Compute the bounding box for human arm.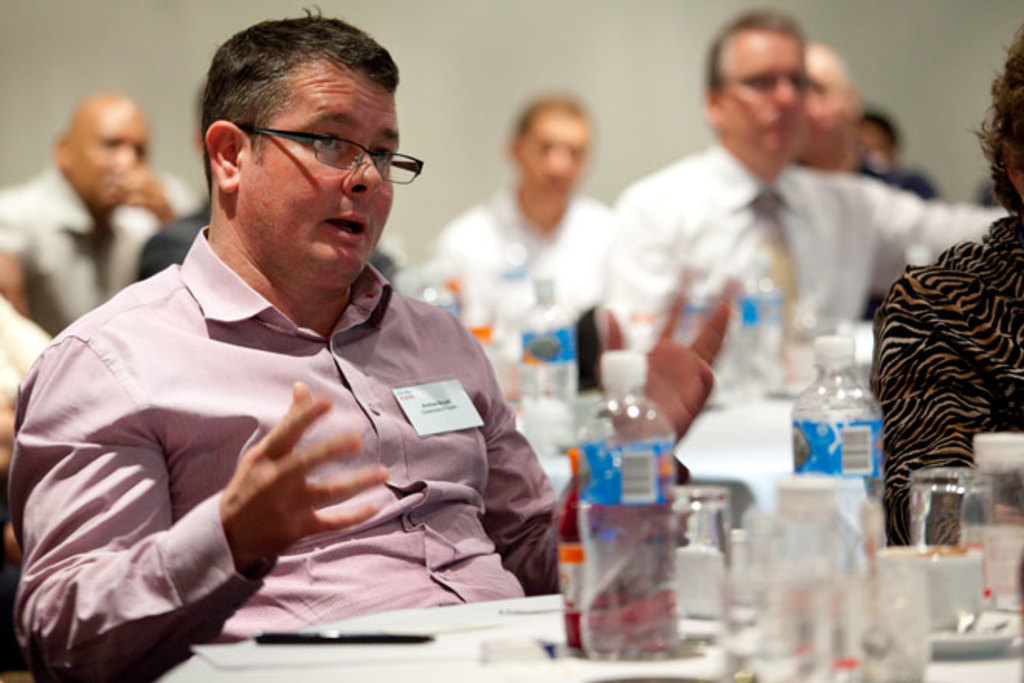
locate(605, 175, 697, 359).
